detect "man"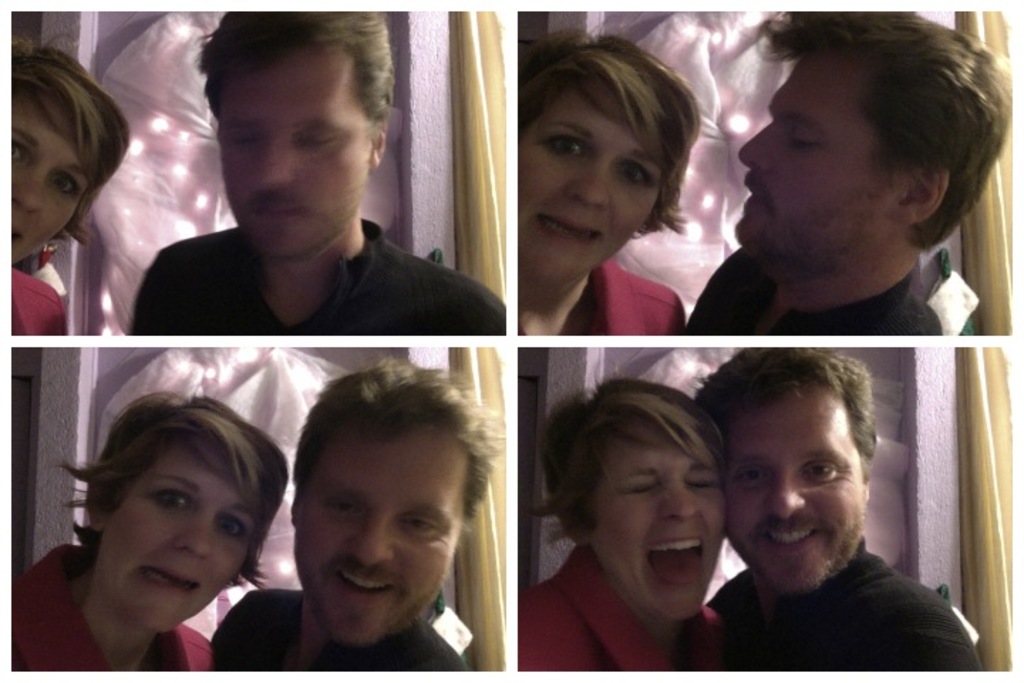
<region>209, 357, 506, 670</region>
